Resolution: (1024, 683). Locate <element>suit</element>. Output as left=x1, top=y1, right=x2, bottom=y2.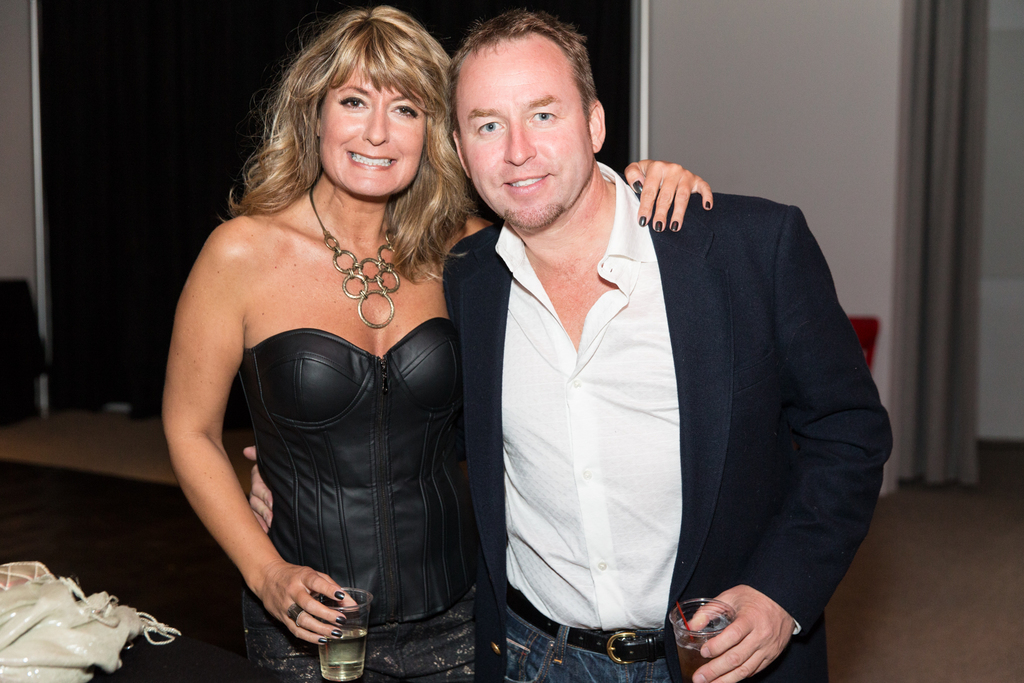
left=444, top=57, right=862, bottom=680.
